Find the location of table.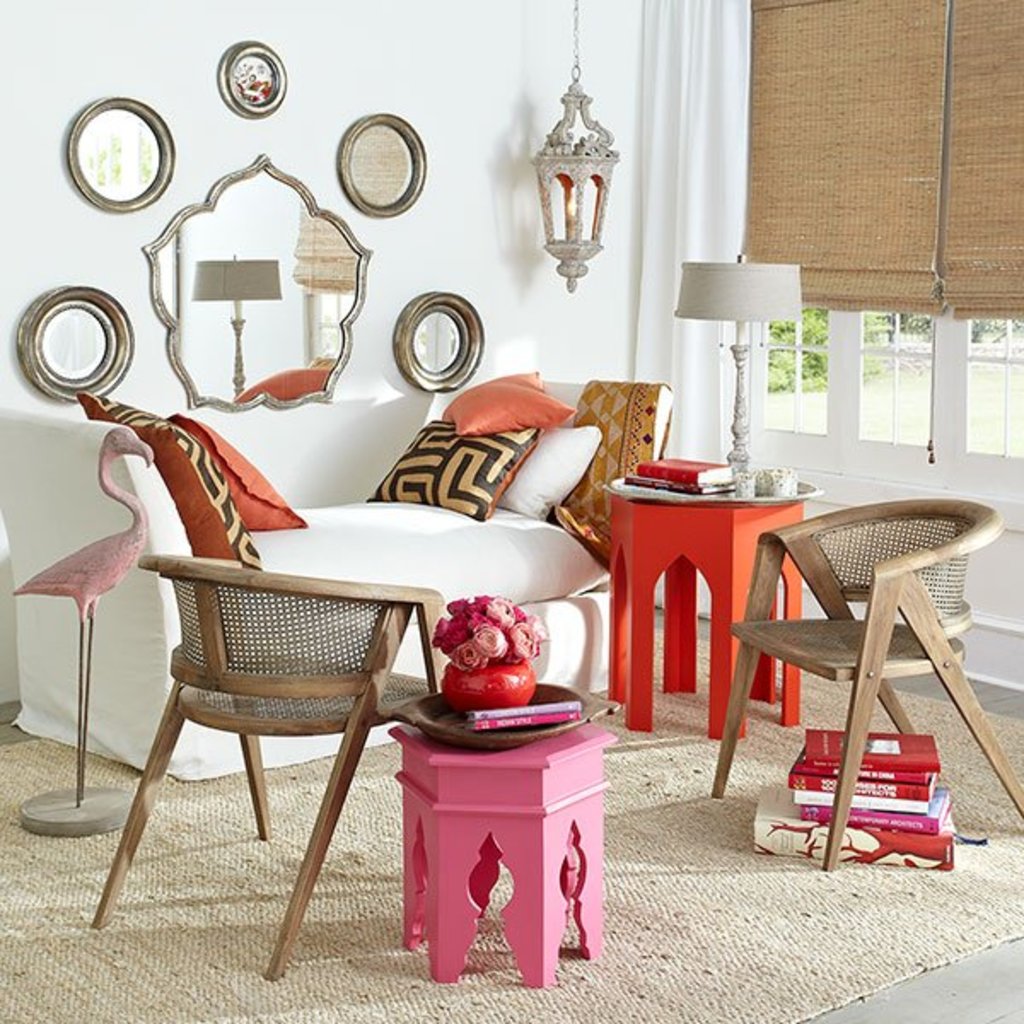
Location: region(602, 469, 824, 741).
